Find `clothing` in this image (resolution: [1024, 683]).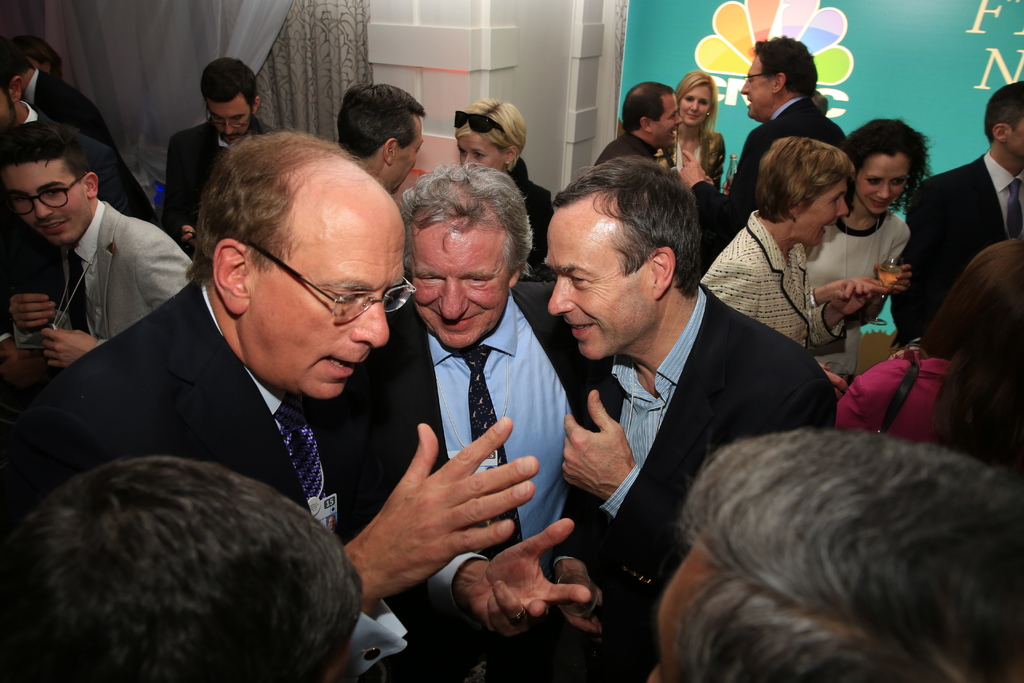
left=815, top=210, right=909, bottom=334.
